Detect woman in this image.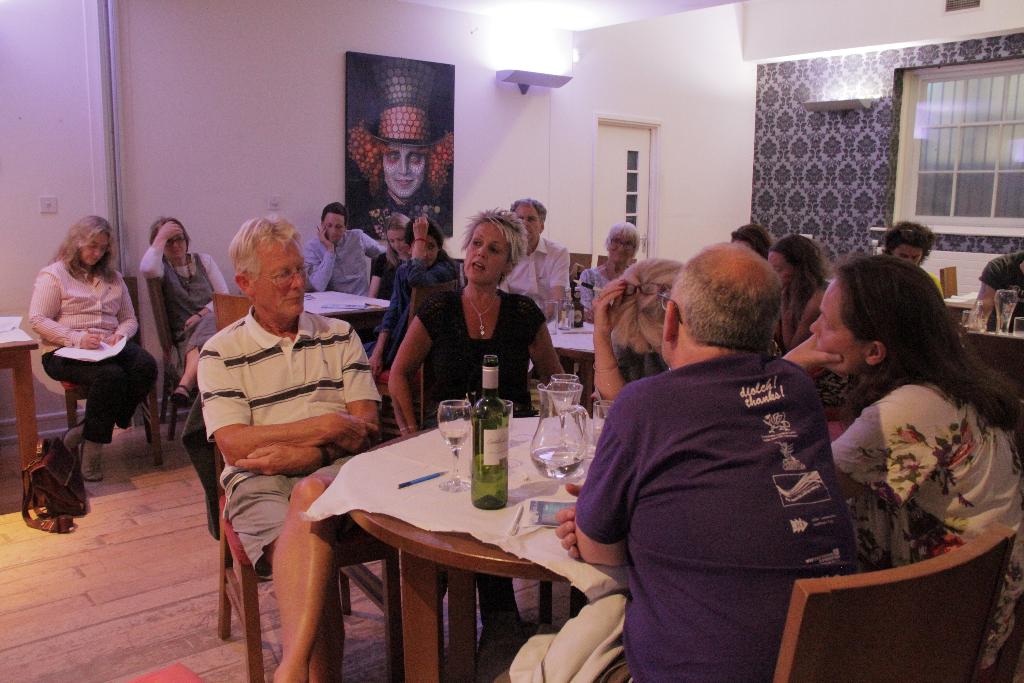
Detection: {"left": 390, "top": 204, "right": 566, "bottom": 433}.
